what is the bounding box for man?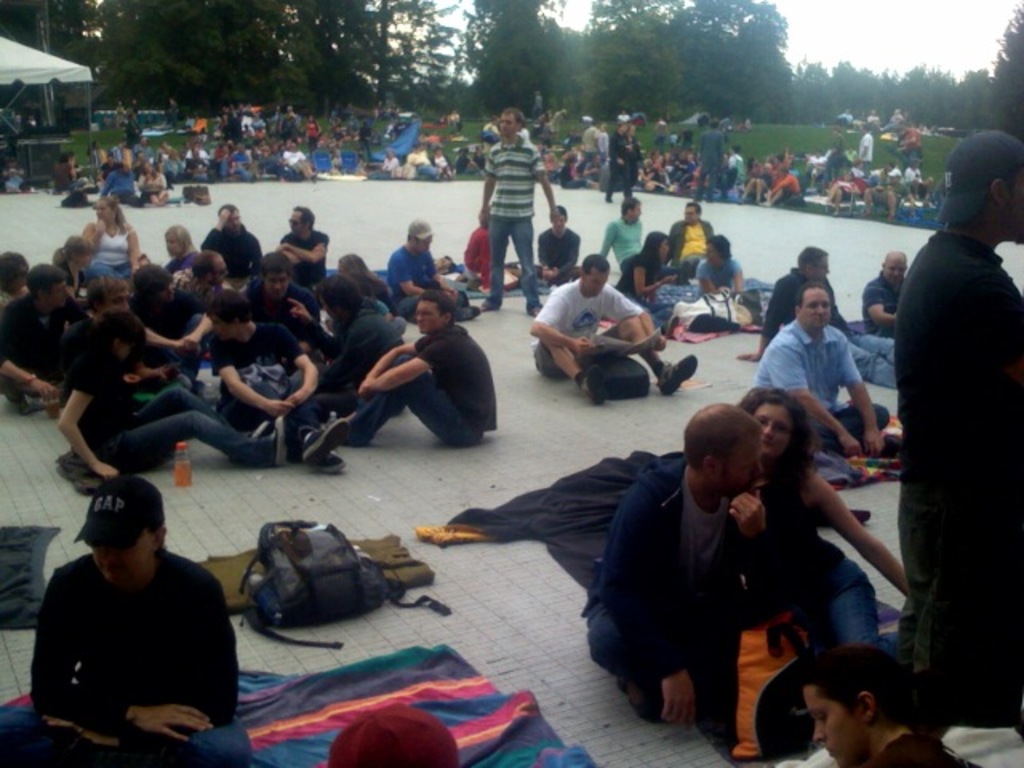
<region>384, 221, 475, 323</region>.
